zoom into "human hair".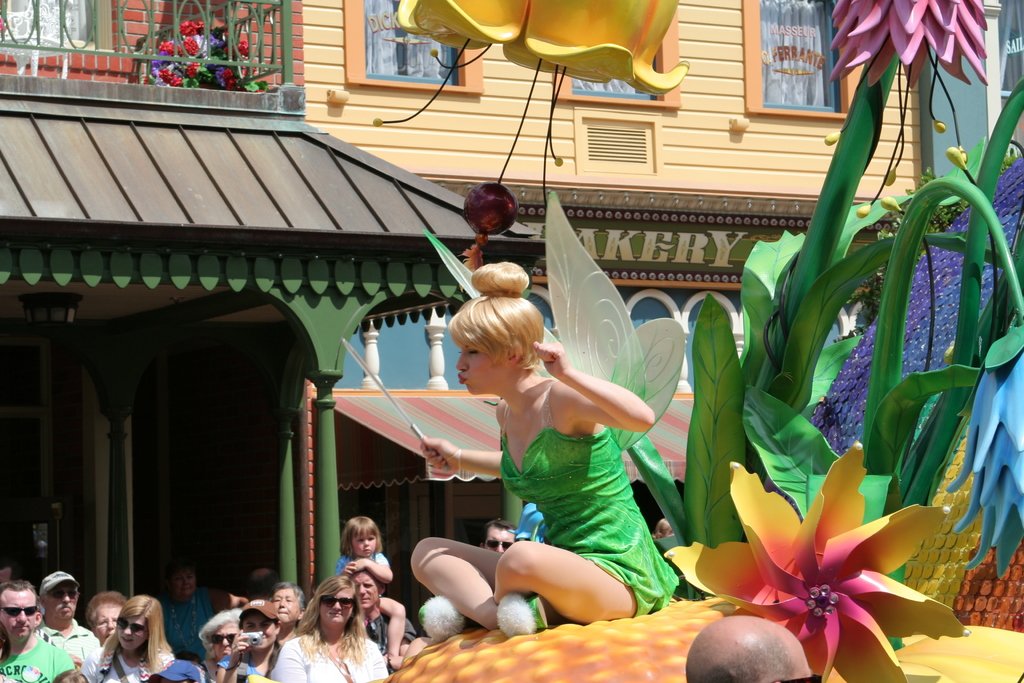
Zoom target: (102,597,170,677).
